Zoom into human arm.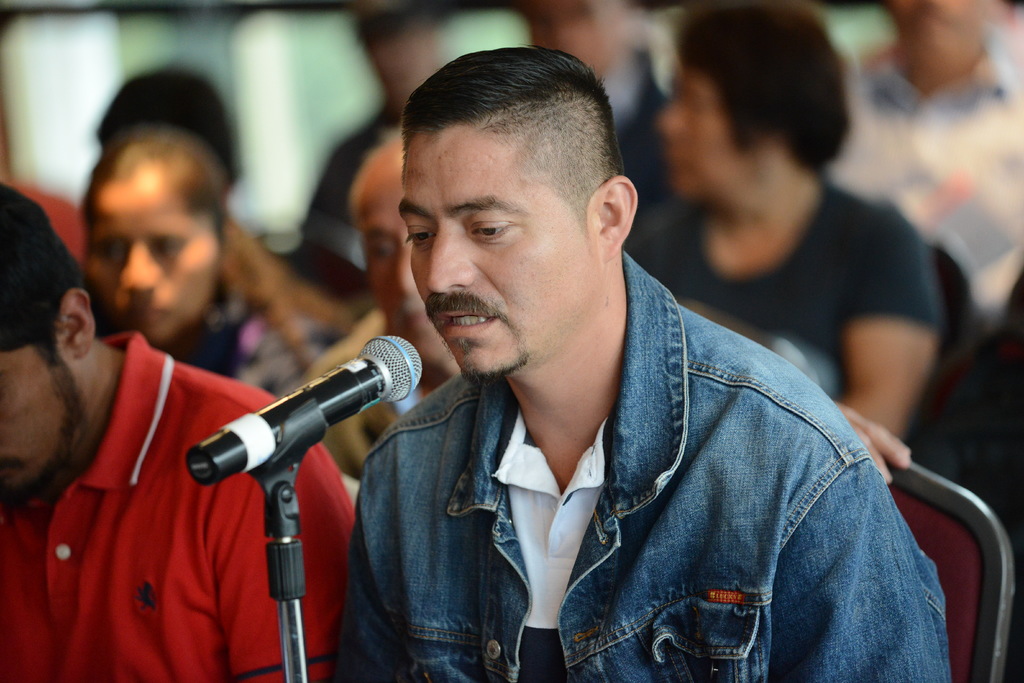
Zoom target: region(214, 411, 356, 682).
